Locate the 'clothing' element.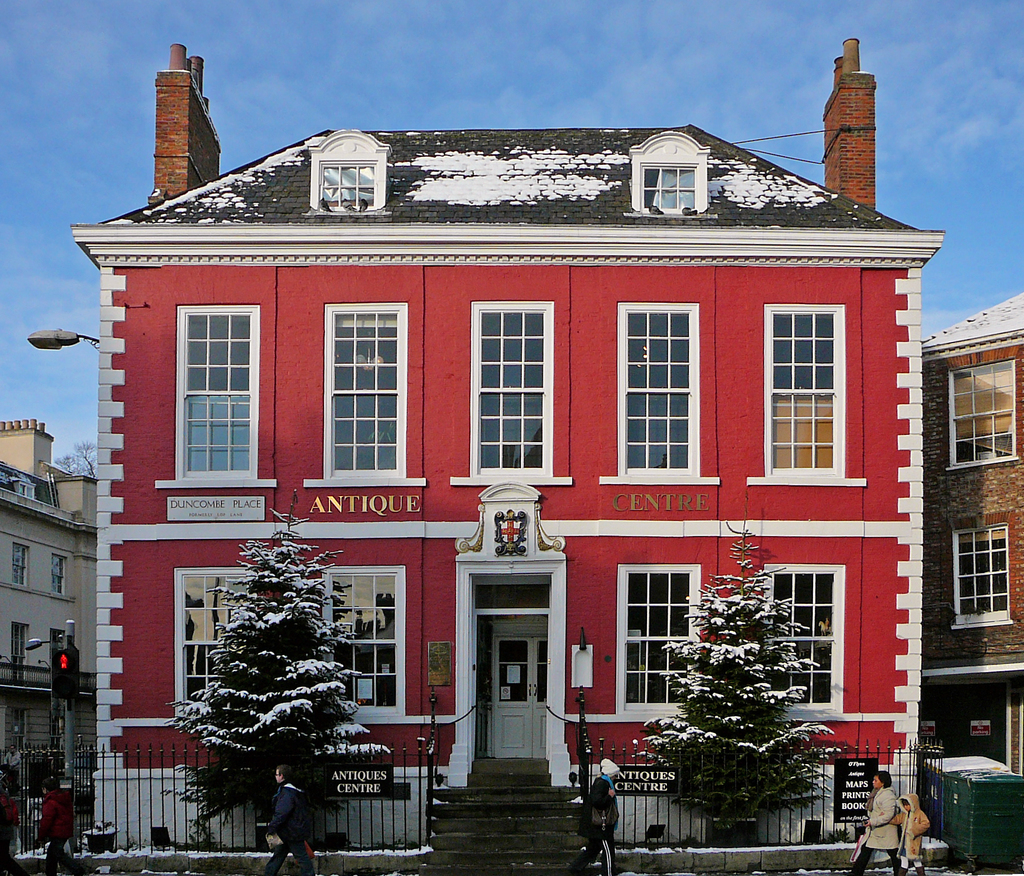
Element bbox: rect(33, 790, 88, 875).
